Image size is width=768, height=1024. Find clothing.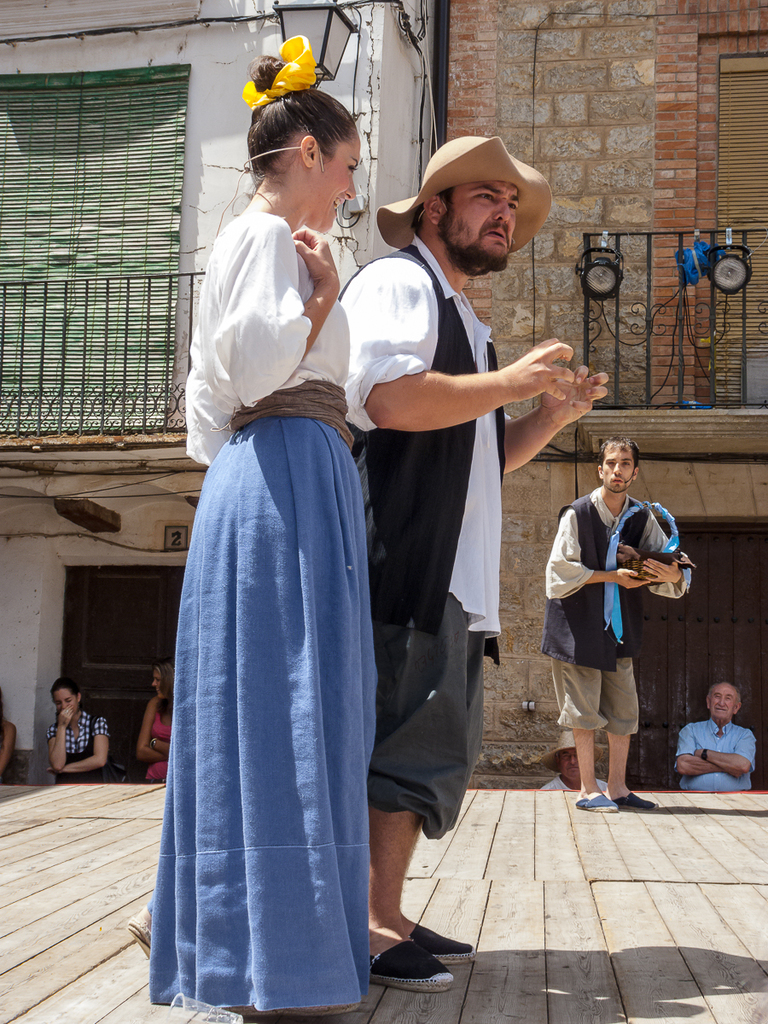
BBox(0, 723, 24, 787).
